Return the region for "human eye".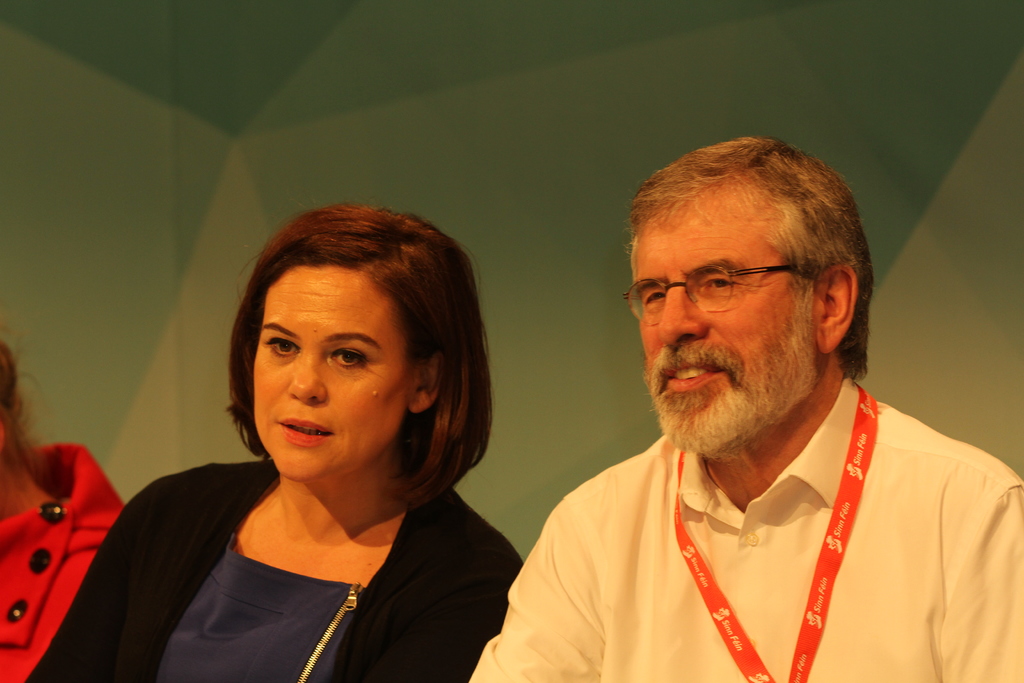
Rect(637, 288, 661, 307).
